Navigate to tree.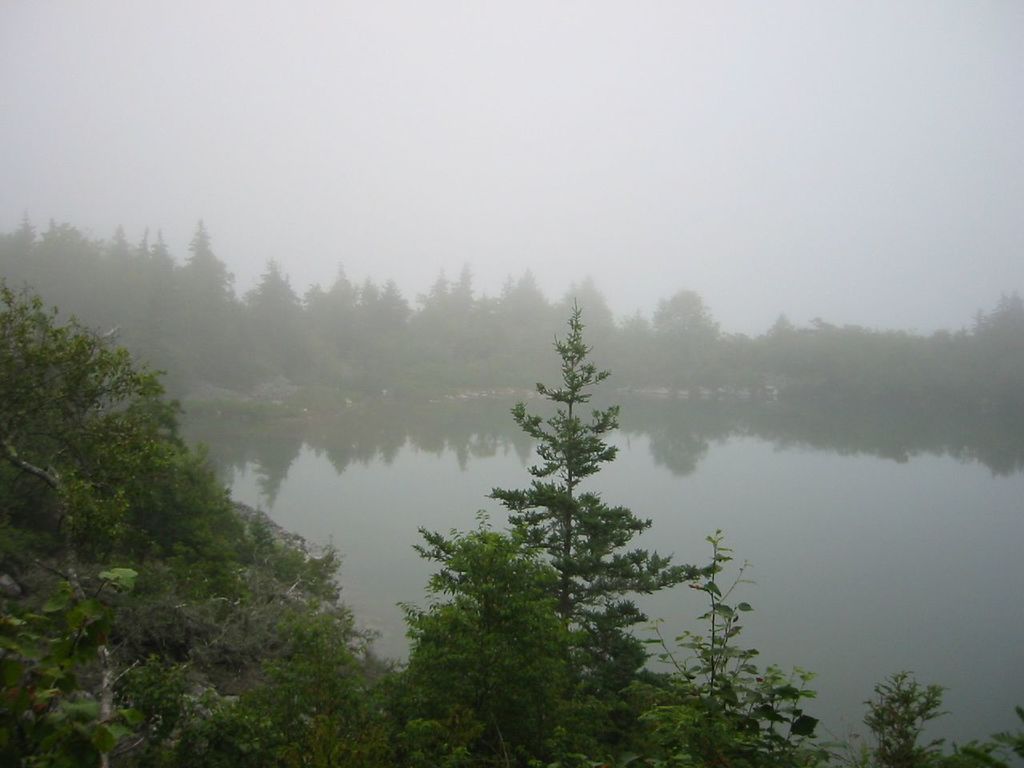
Navigation target: <bbox>442, 278, 659, 722</bbox>.
